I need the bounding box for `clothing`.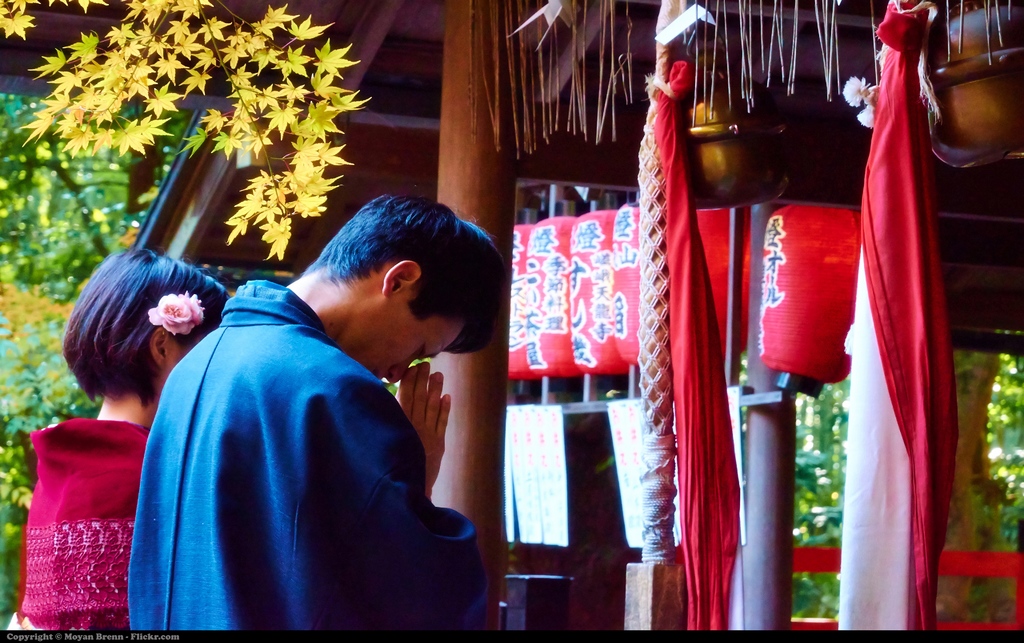
Here it is: [x1=18, y1=415, x2=156, y2=637].
